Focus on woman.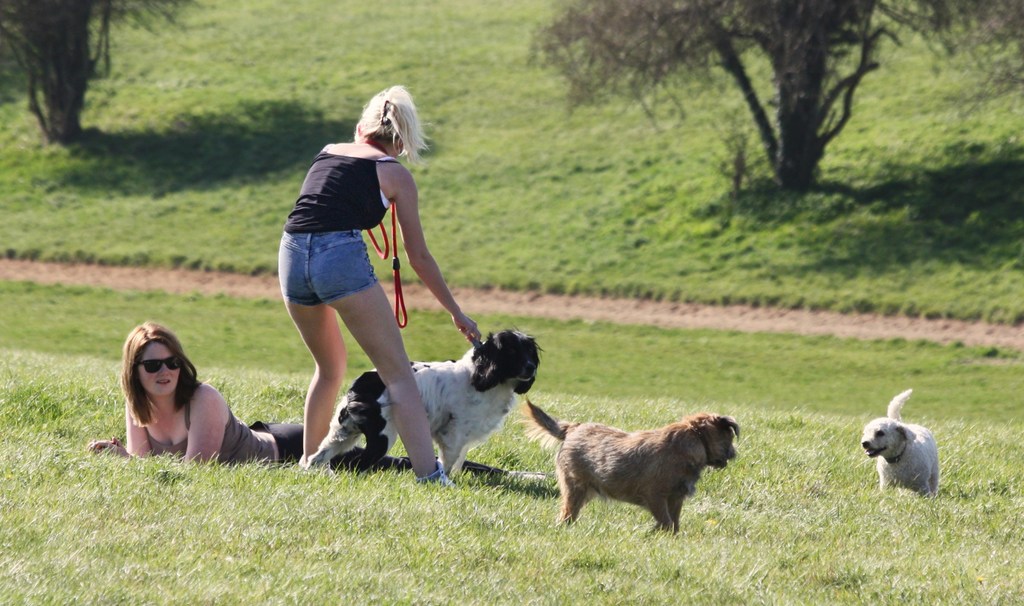
Focused at rect(83, 314, 371, 474).
